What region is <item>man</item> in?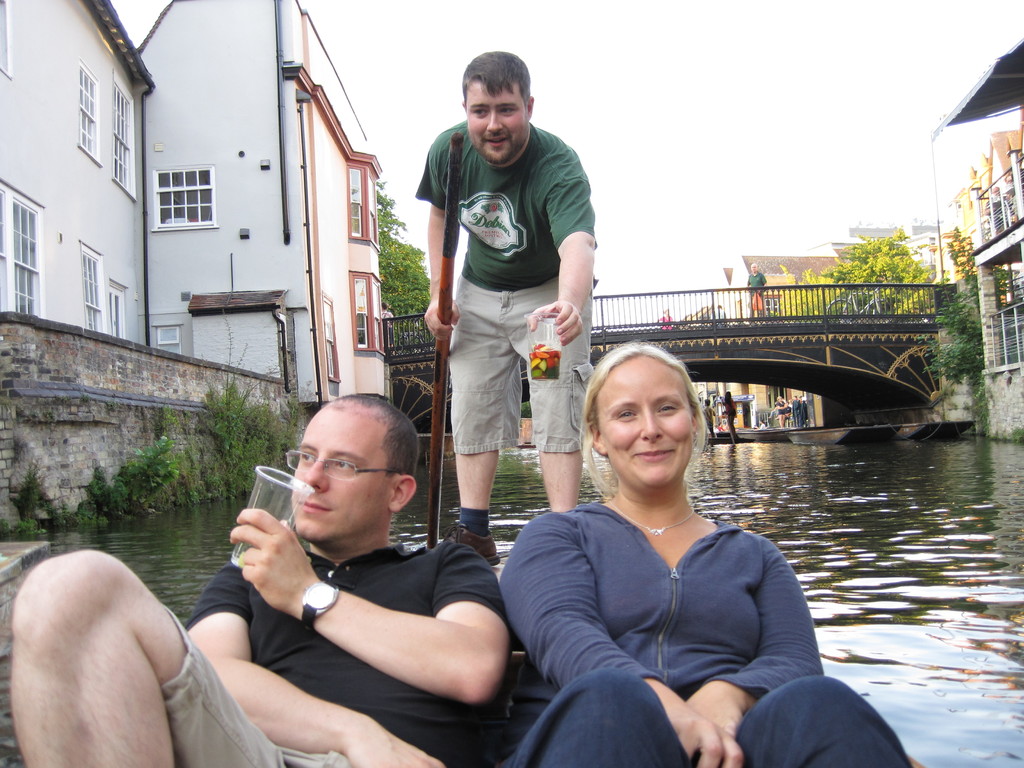
{"x1": 0, "y1": 388, "x2": 527, "y2": 767}.
